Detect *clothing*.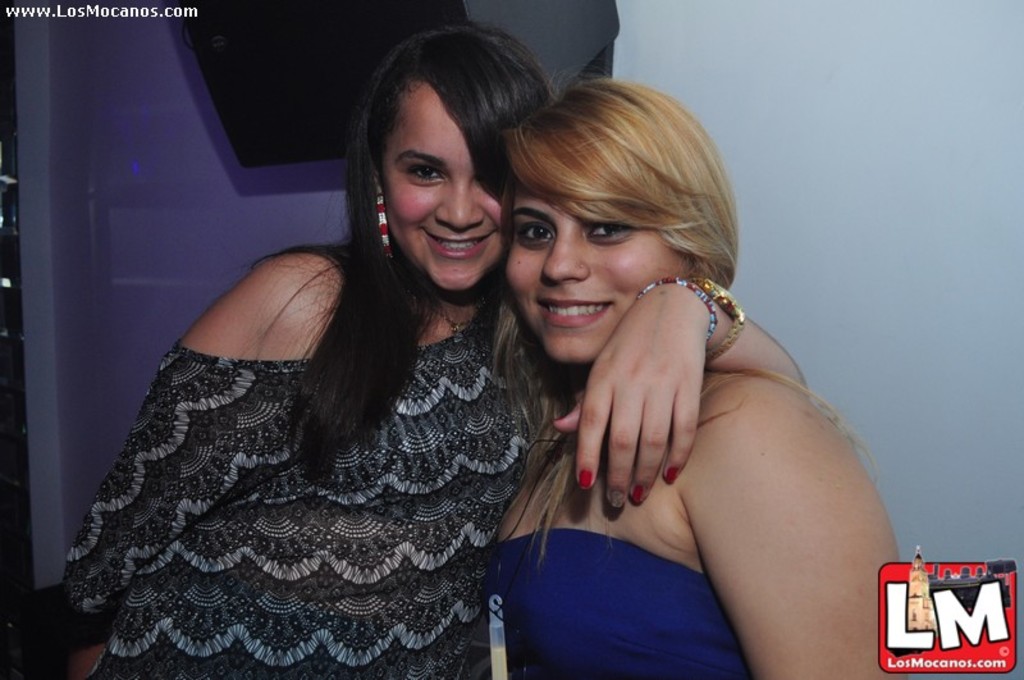
Detected at <box>499,535,760,679</box>.
